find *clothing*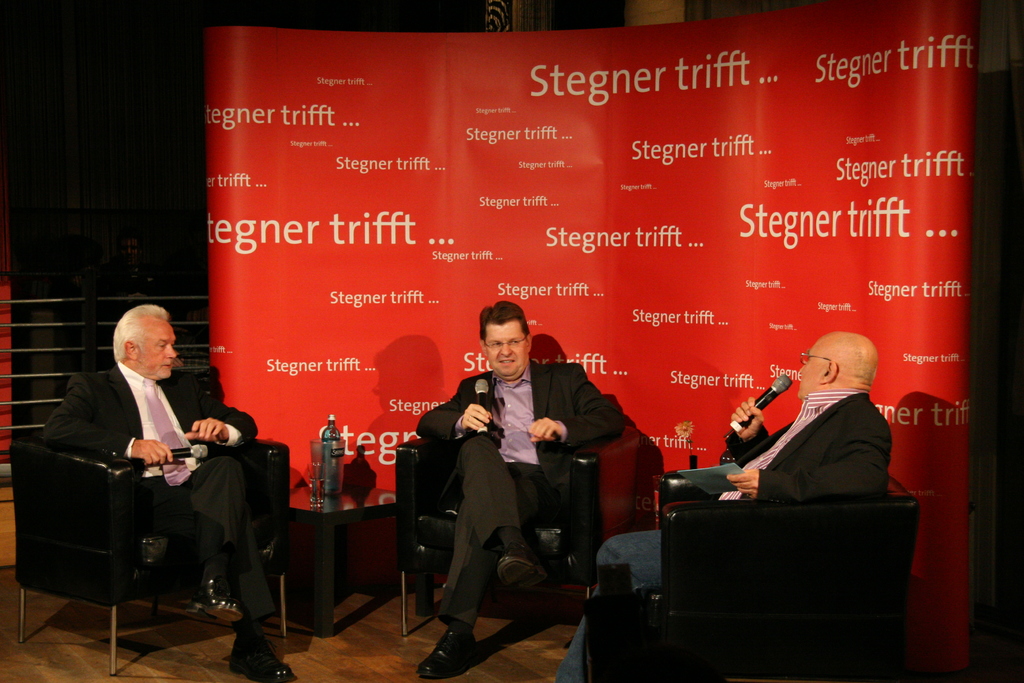
x1=420 y1=317 x2=621 y2=642
